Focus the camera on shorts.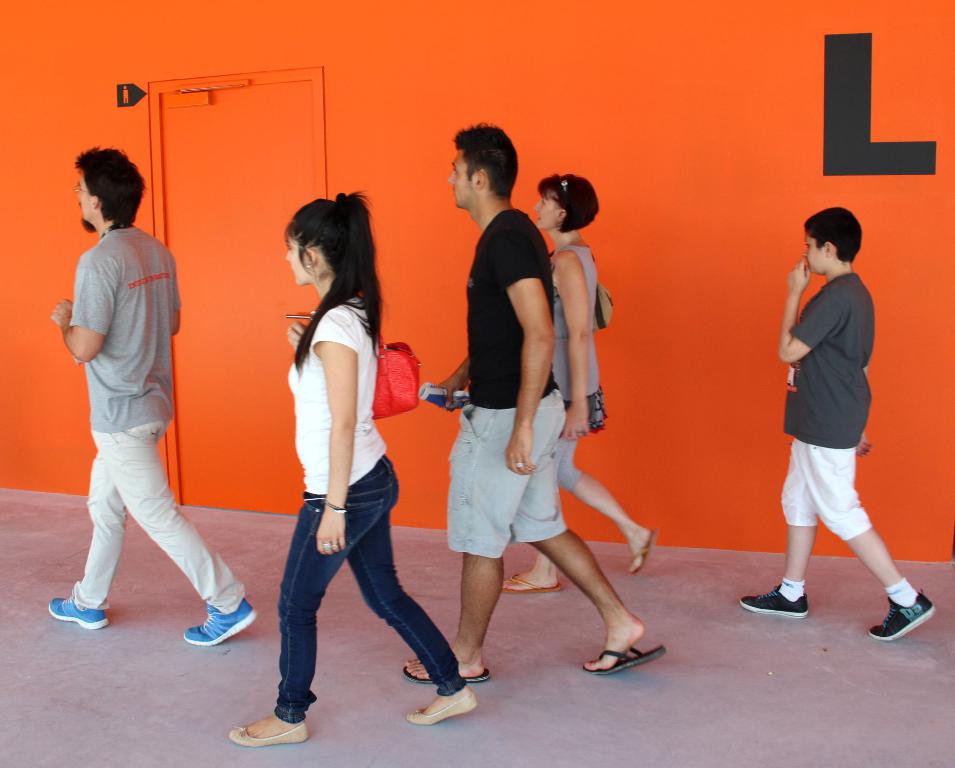
Focus region: [780,437,873,540].
